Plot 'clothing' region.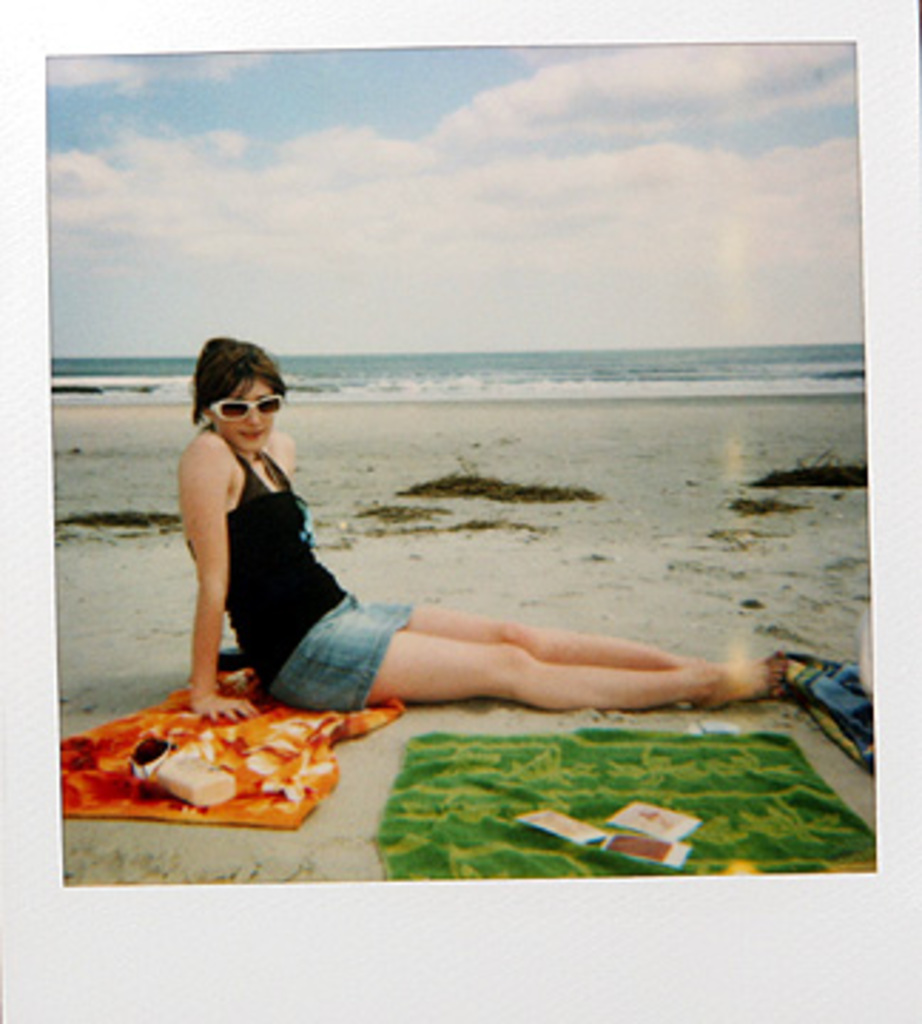
Plotted at left=154, top=378, right=378, bottom=666.
